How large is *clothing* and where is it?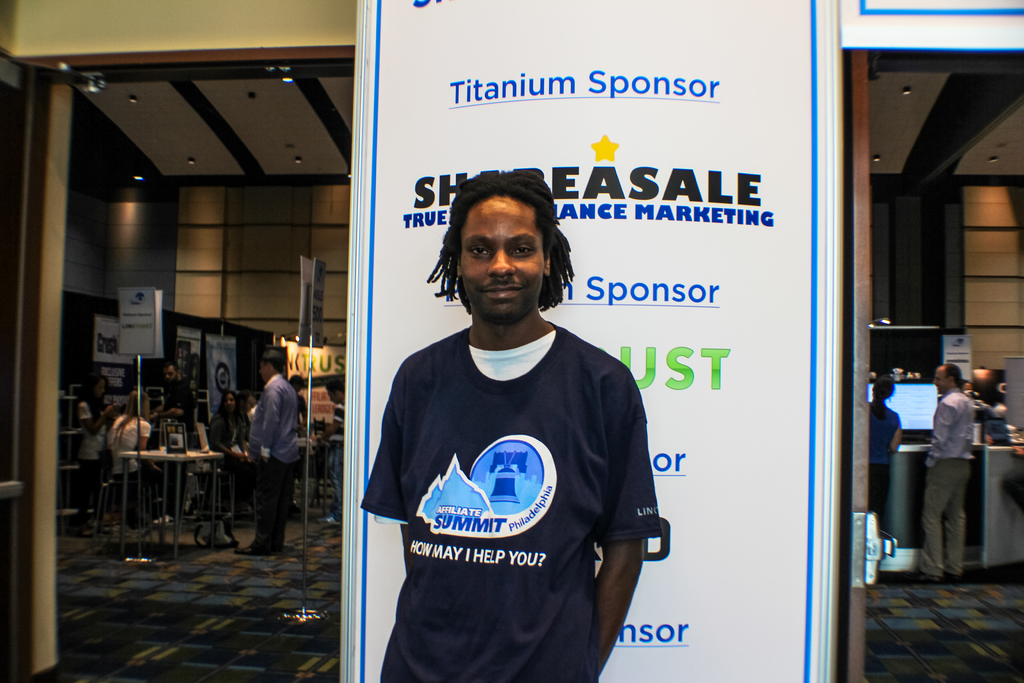
Bounding box: crop(243, 368, 304, 550).
